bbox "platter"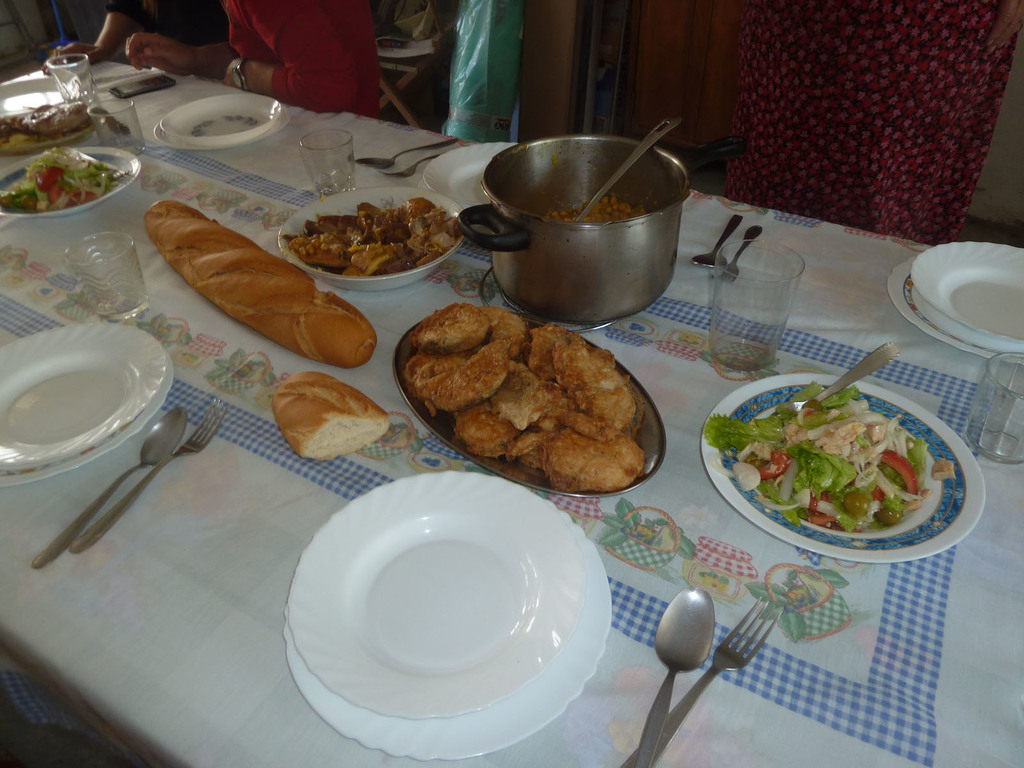
<region>888, 252, 1023, 362</region>
